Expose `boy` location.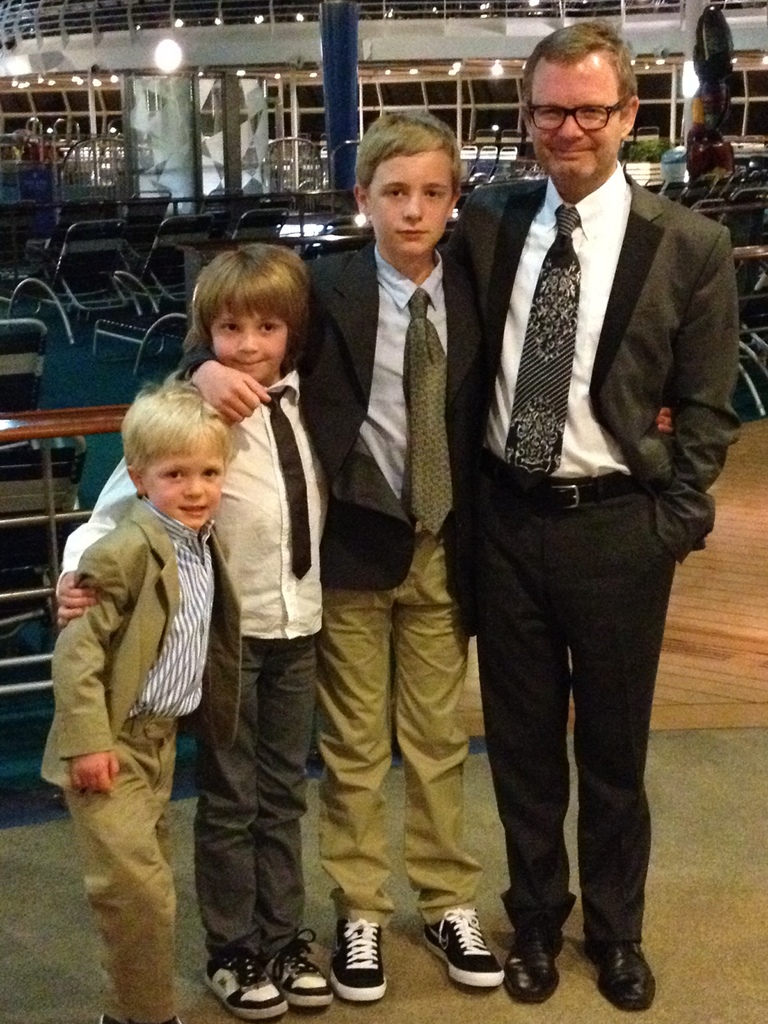
Exposed at (x1=65, y1=257, x2=333, y2=1023).
